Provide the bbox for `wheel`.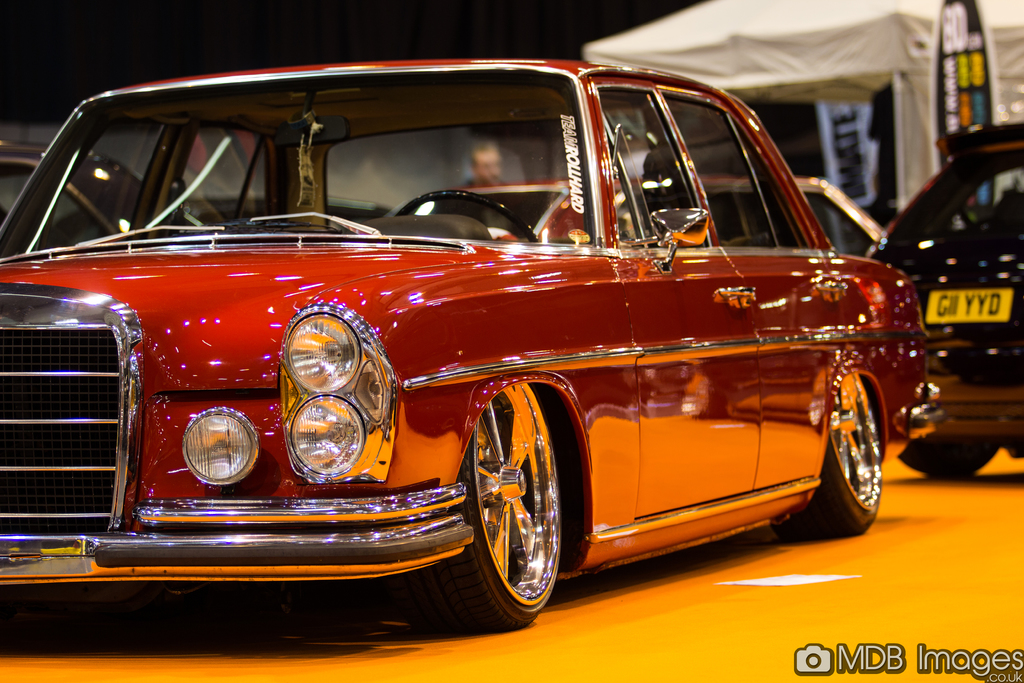
{"left": 450, "top": 378, "right": 563, "bottom": 631}.
